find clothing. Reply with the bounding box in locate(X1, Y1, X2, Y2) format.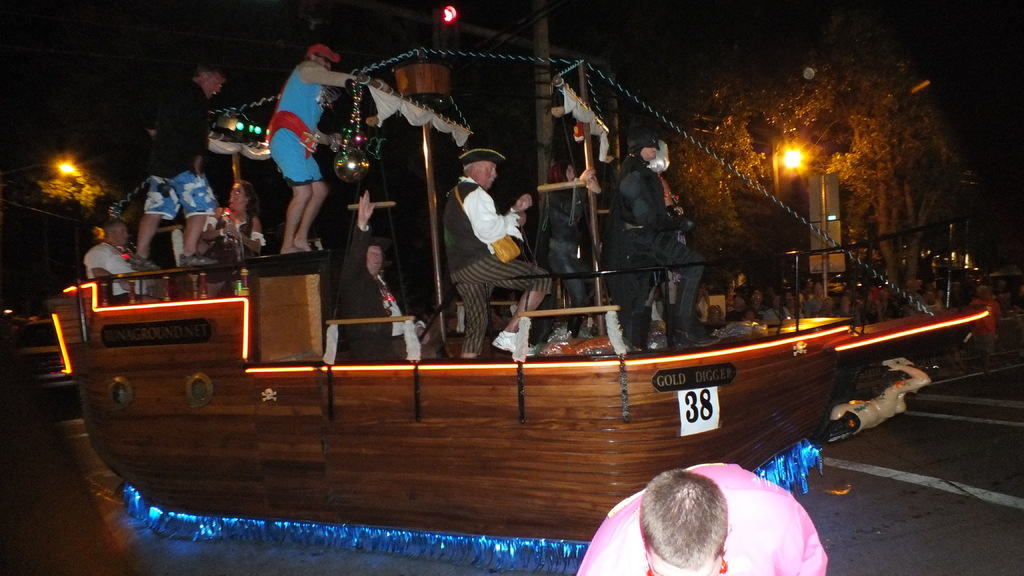
locate(148, 77, 214, 220).
